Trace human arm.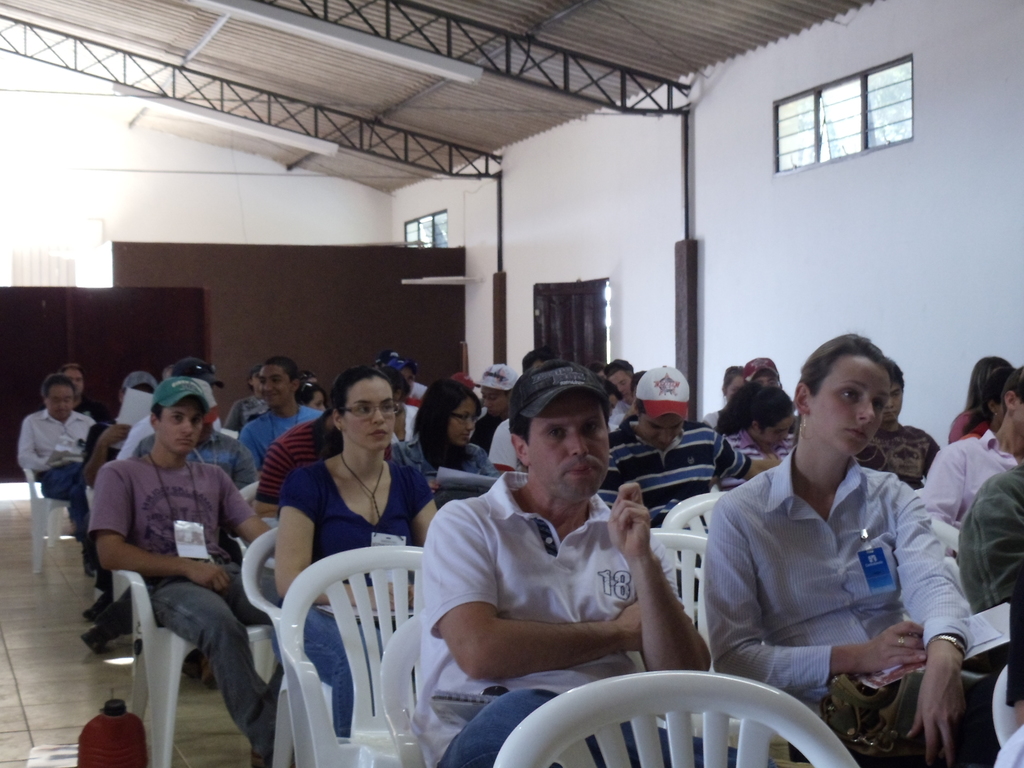
Traced to crop(15, 417, 55, 476).
